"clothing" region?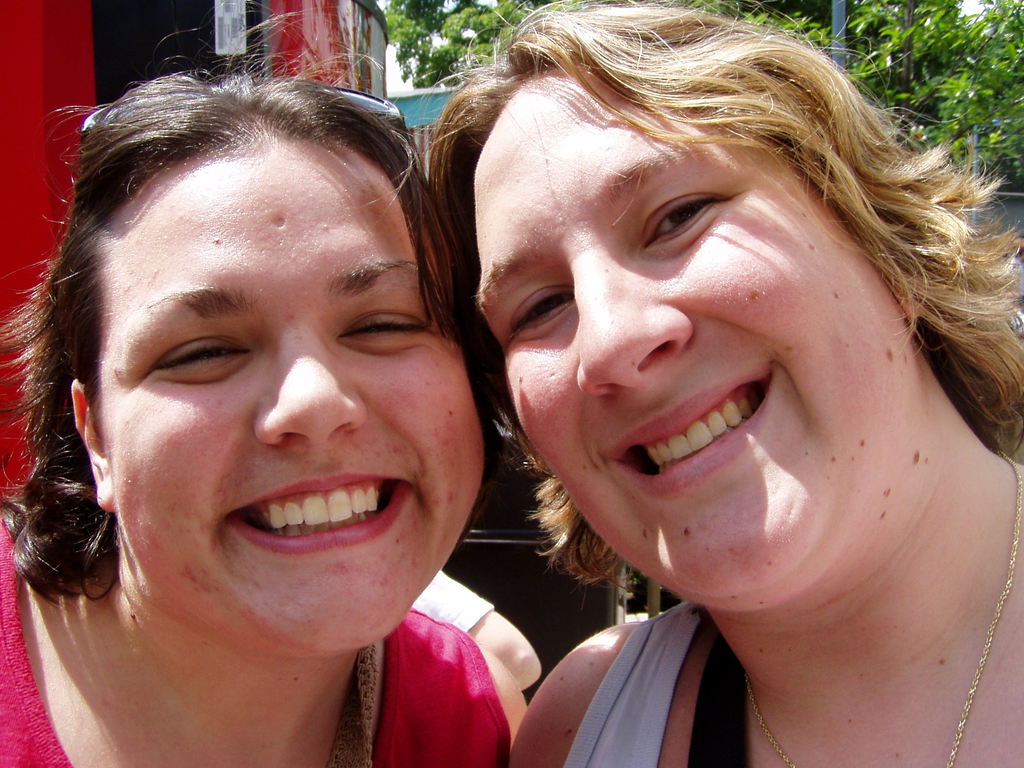
rect(561, 602, 748, 767)
